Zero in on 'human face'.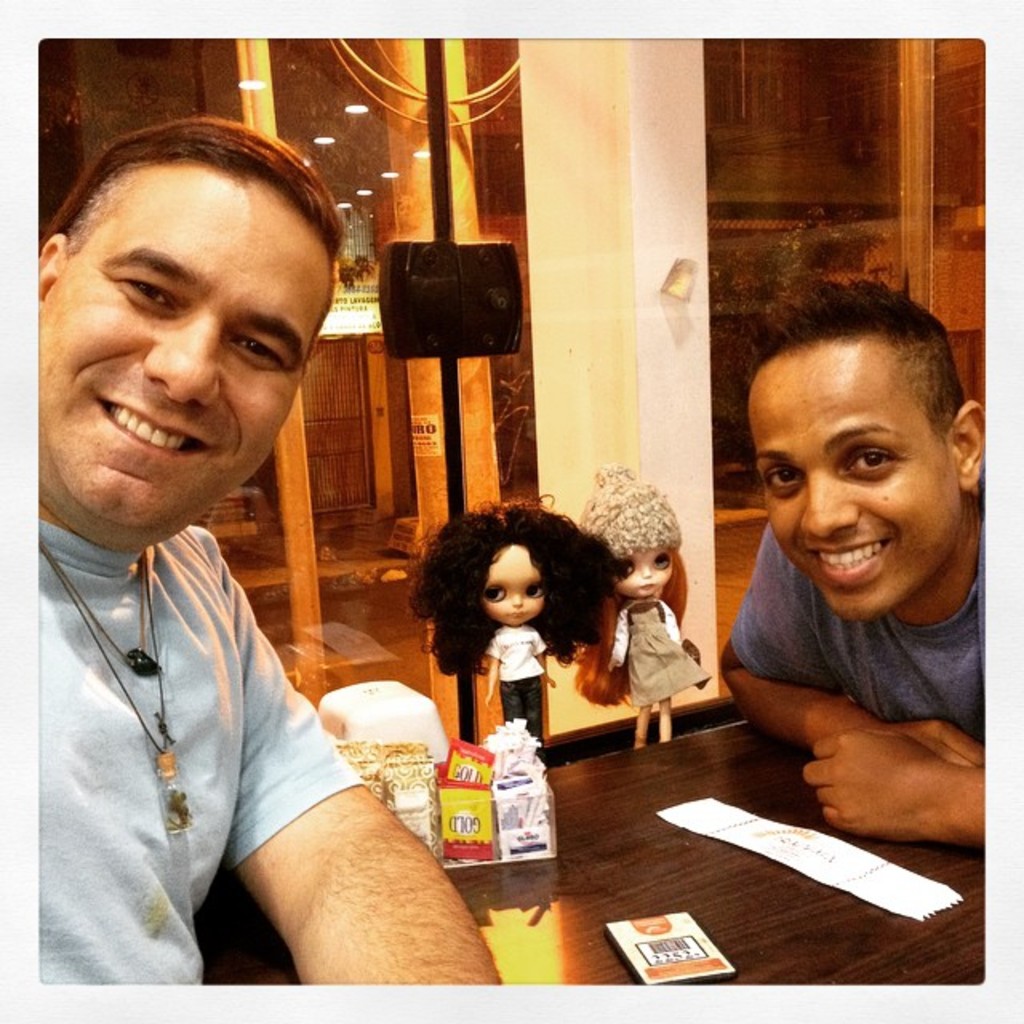
Zeroed in: <bbox>747, 346, 958, 624</bbox>.
